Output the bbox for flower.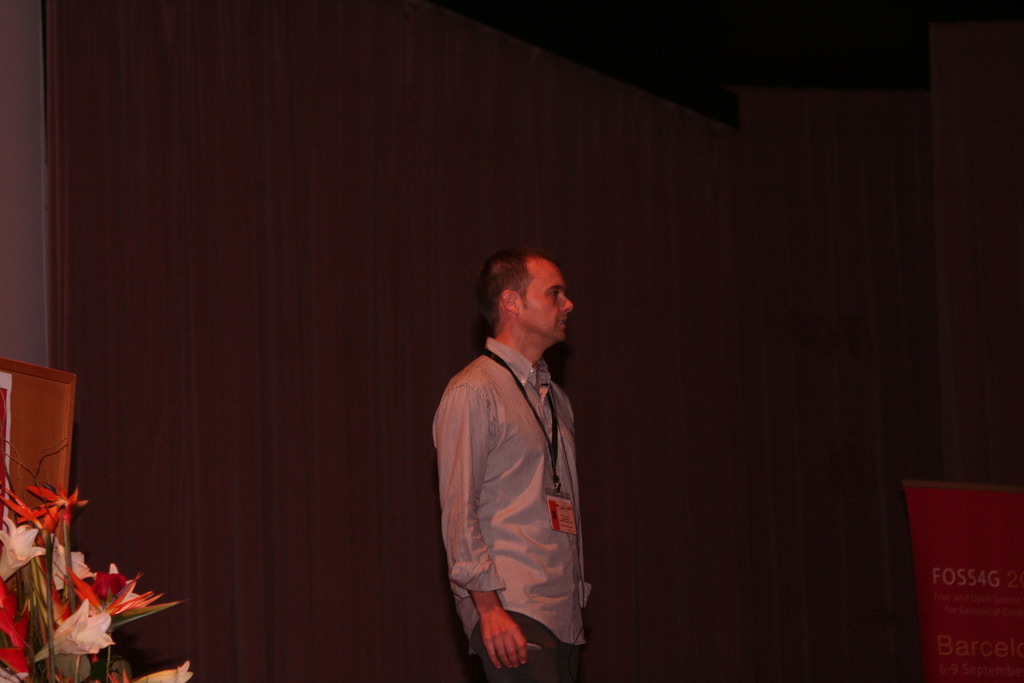
0,519,40,584.
